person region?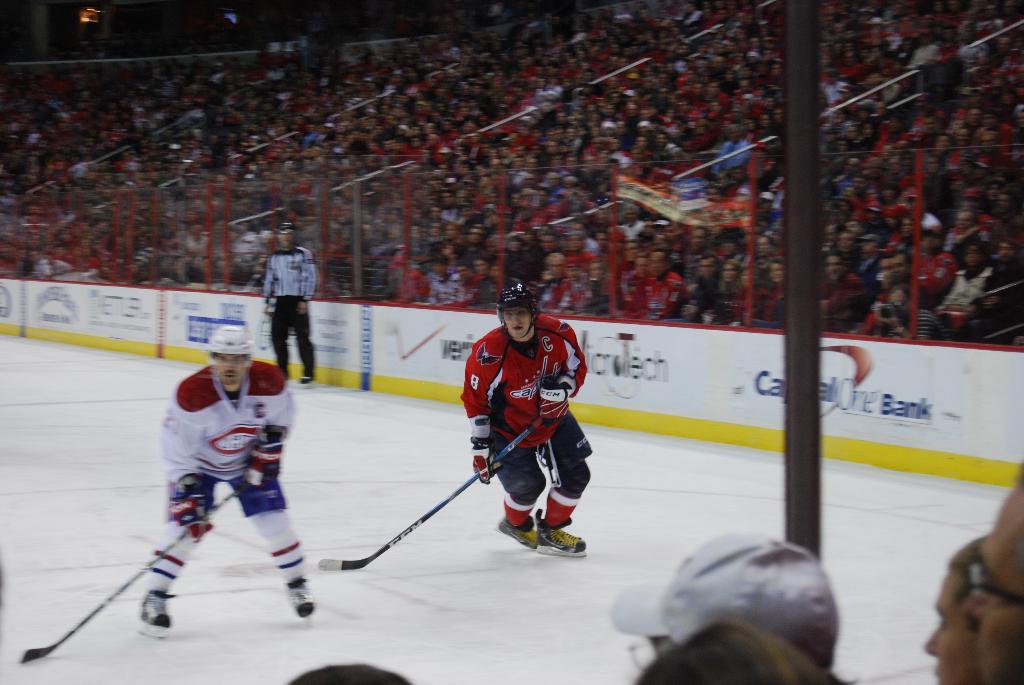
(625, 619, 849, 684)
